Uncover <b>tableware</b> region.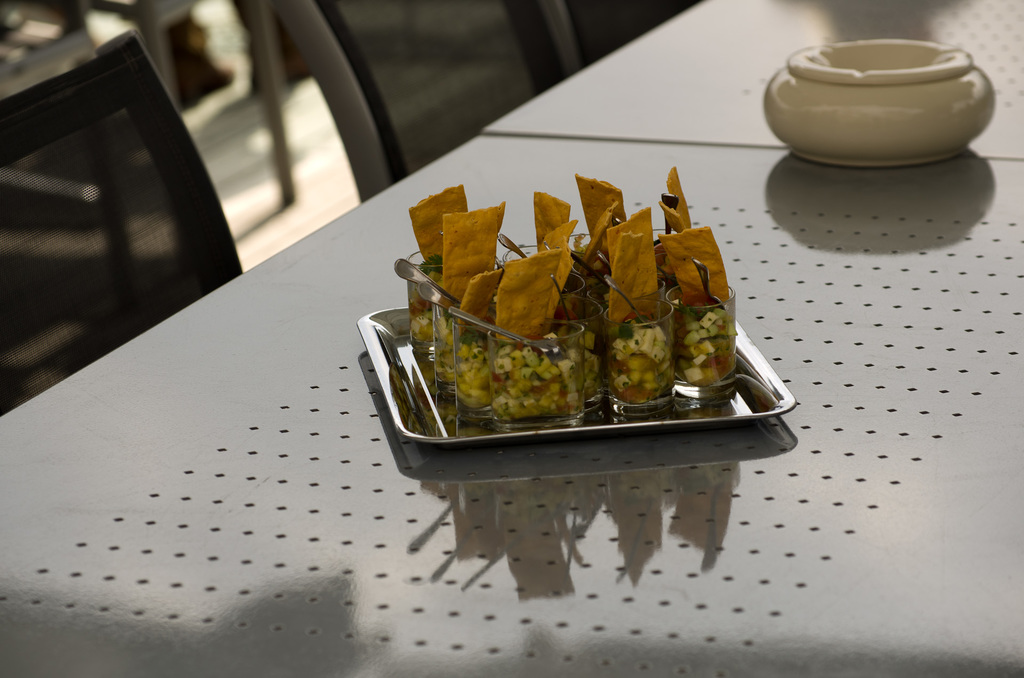
Uncovered: <region>558, 292, 605, 410</region>.
